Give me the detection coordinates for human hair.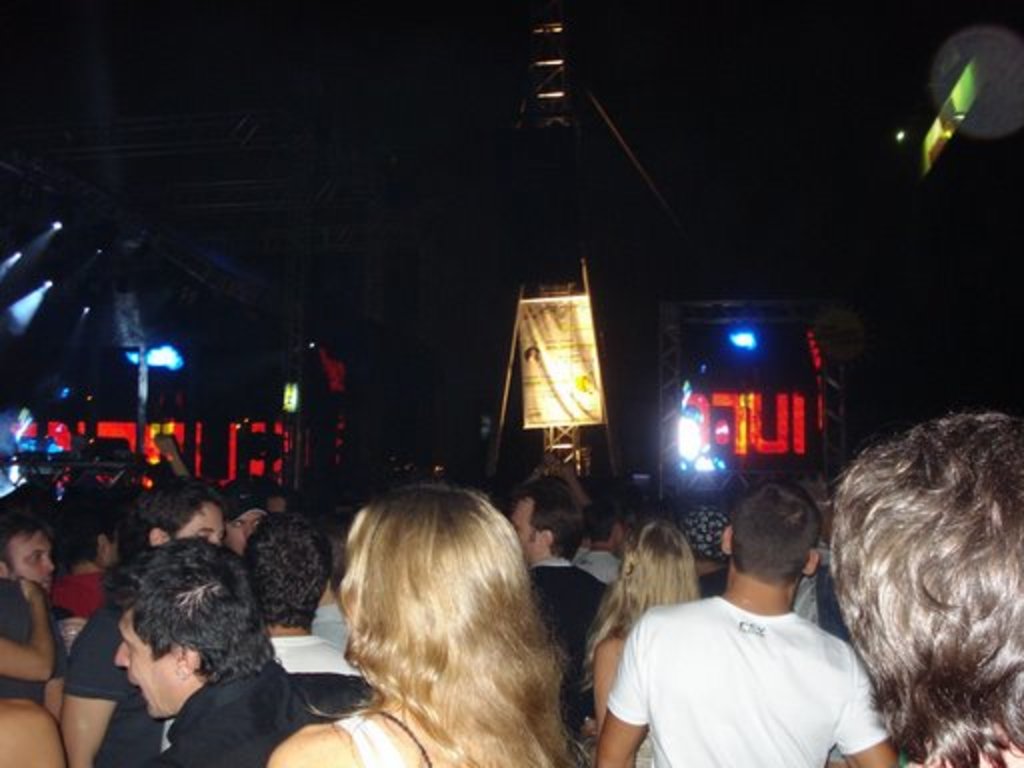
306/500/564/766.
